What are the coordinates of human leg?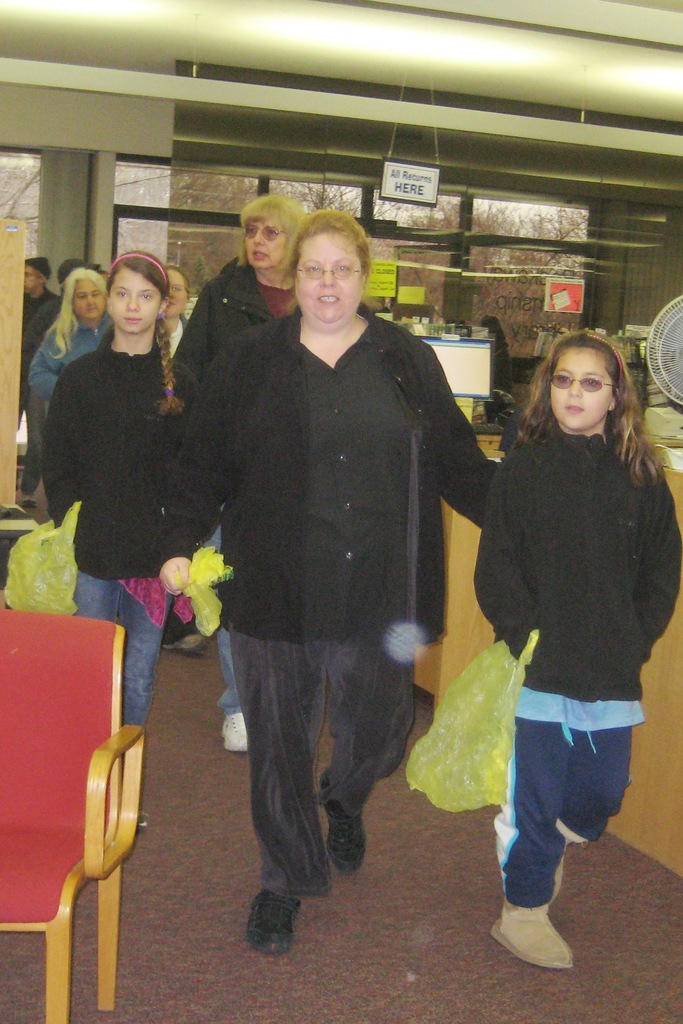
bbox(124, 584, 158, 719).
